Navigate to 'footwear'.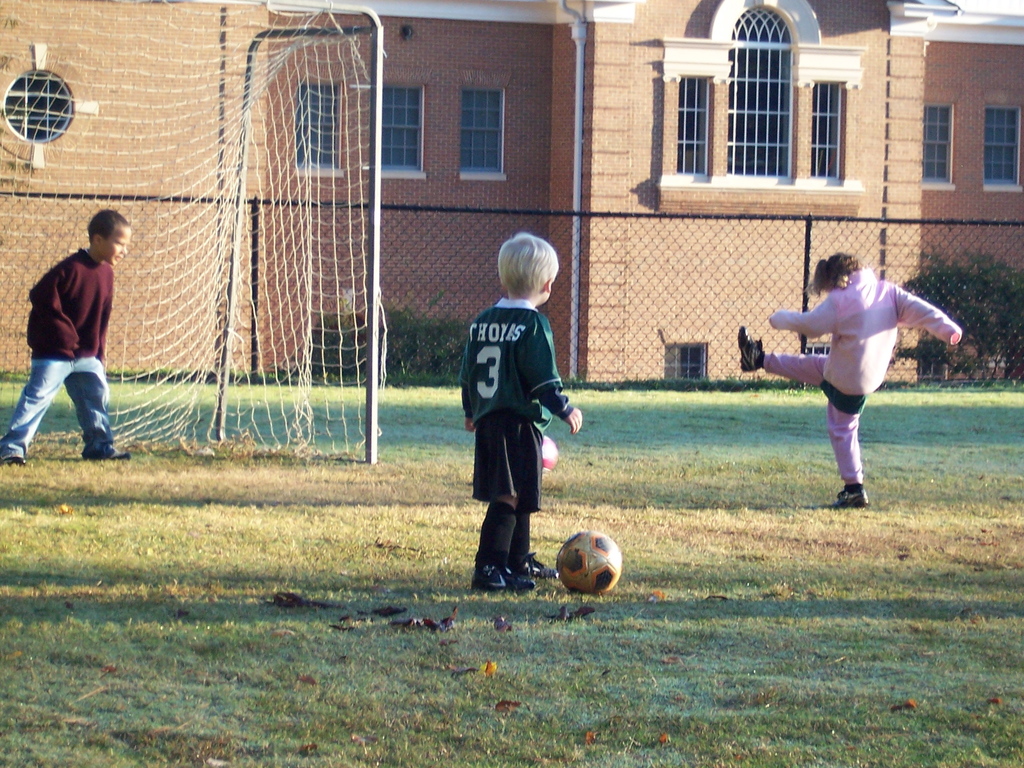
Navigation target: (left=79, top=438, right=130, bottom=460).
